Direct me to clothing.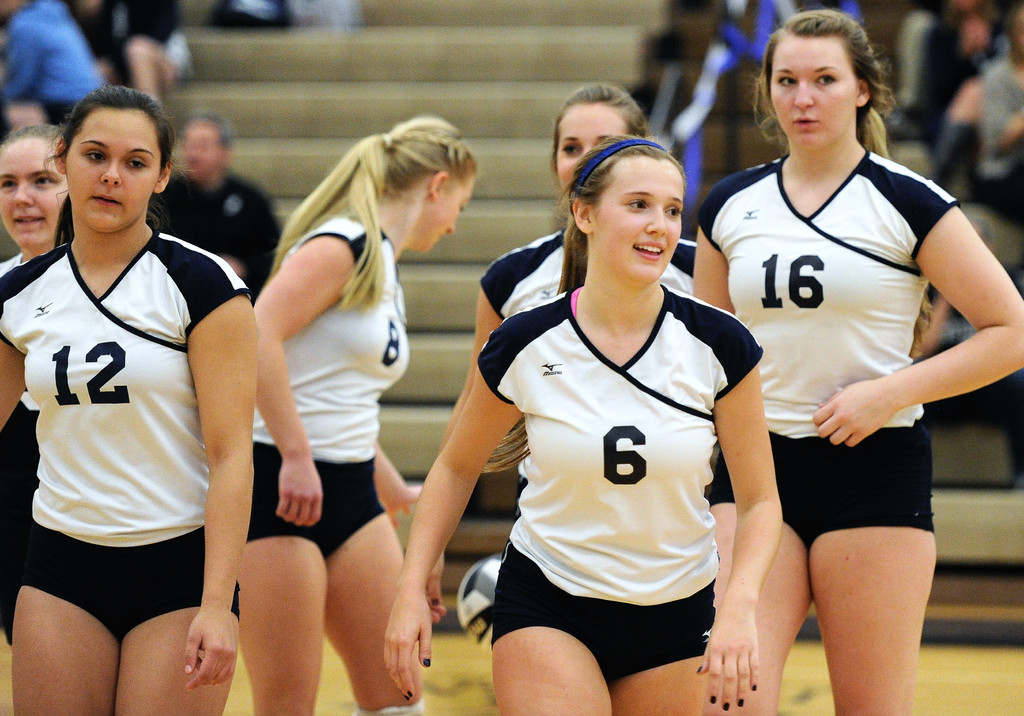
Direction: 156,171,280,278.
